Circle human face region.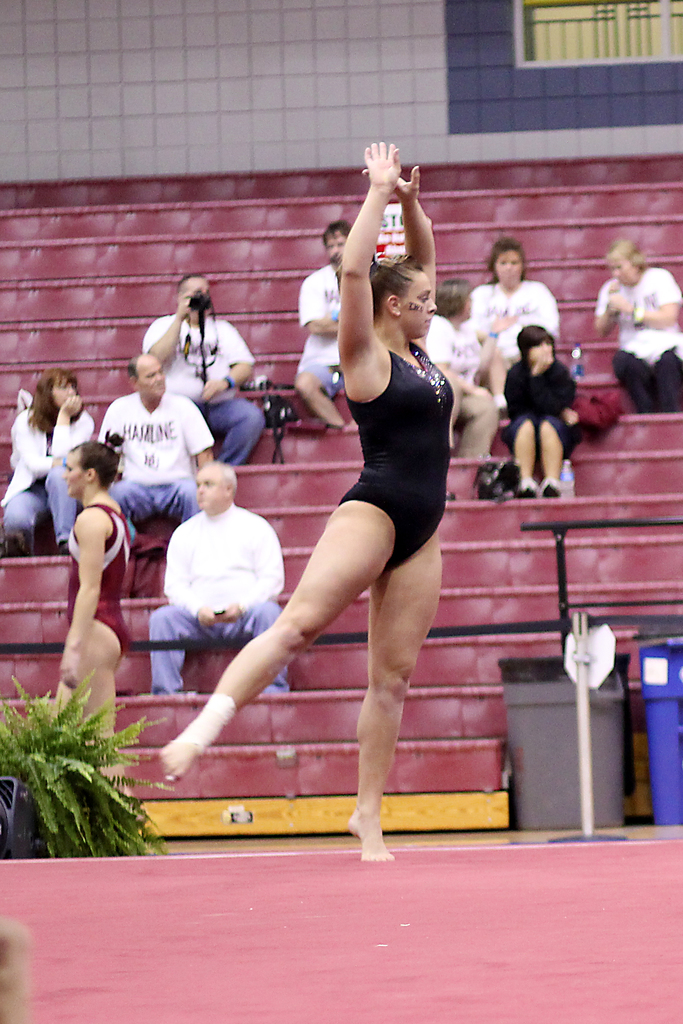
Region: select_region(530, 337, 553, 363).
